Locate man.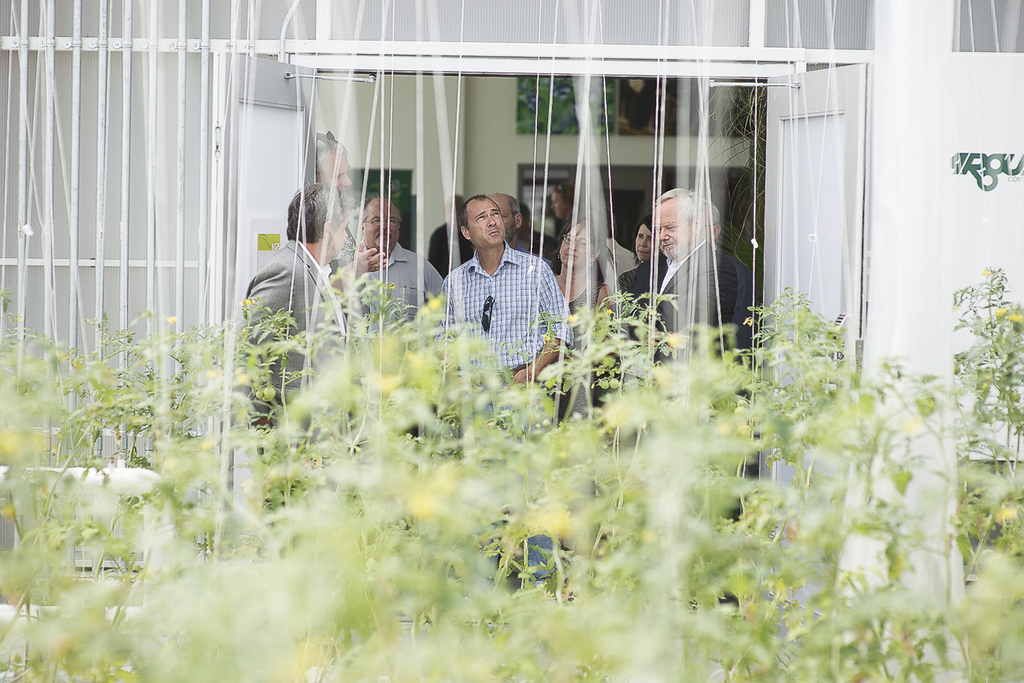
Bounding box: 646 186 732 345.
